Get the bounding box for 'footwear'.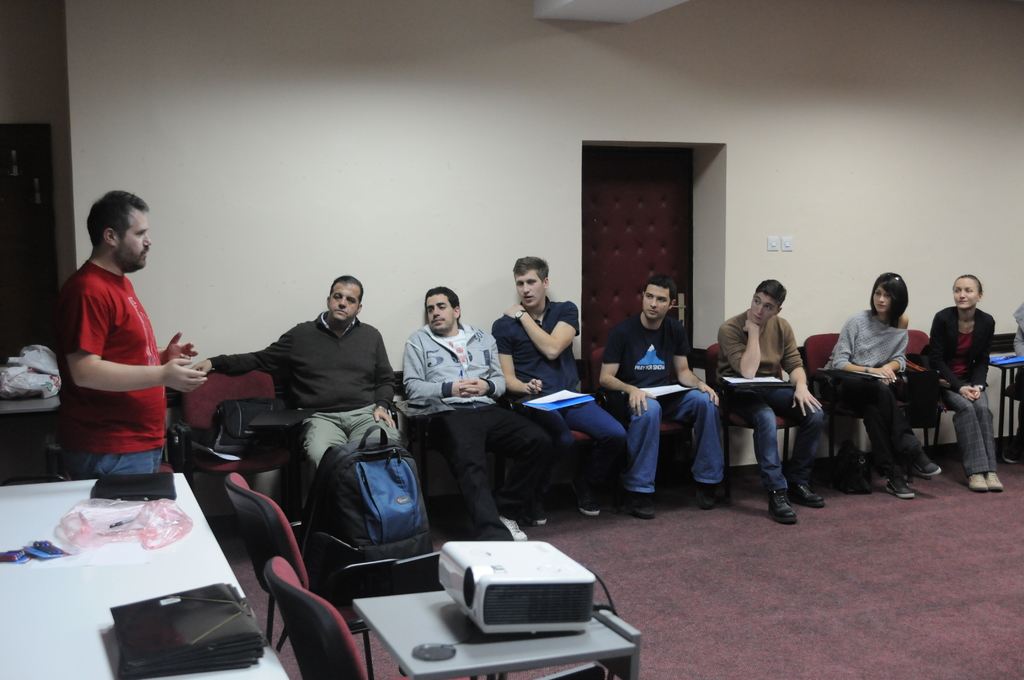
bbox=(771, 490, 799, 528).
